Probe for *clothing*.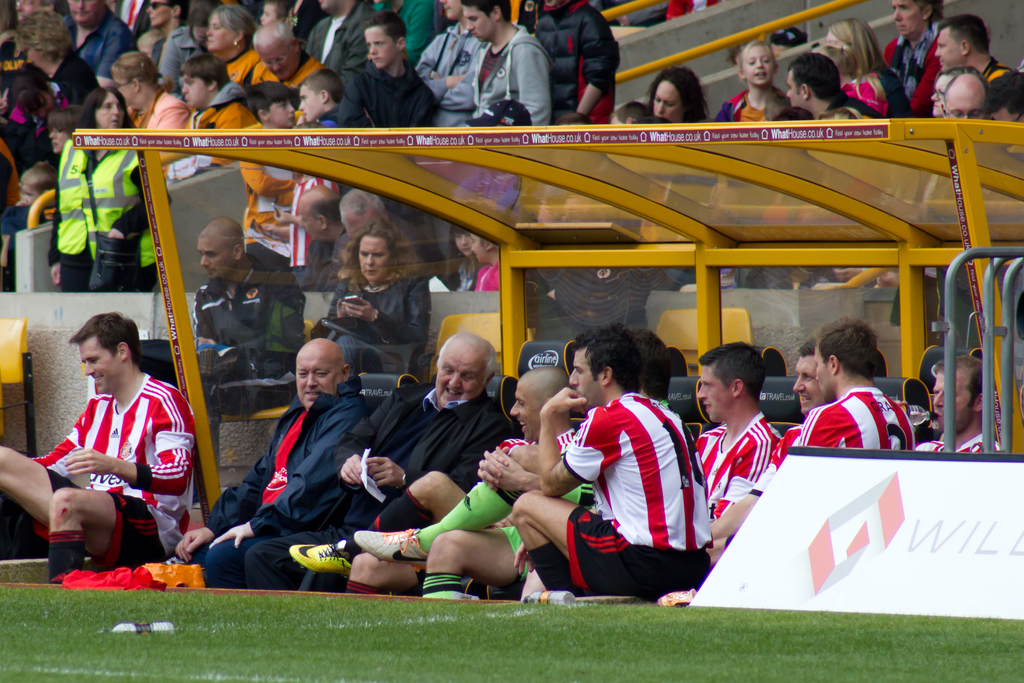
Probe result: 710/81/806/123.
